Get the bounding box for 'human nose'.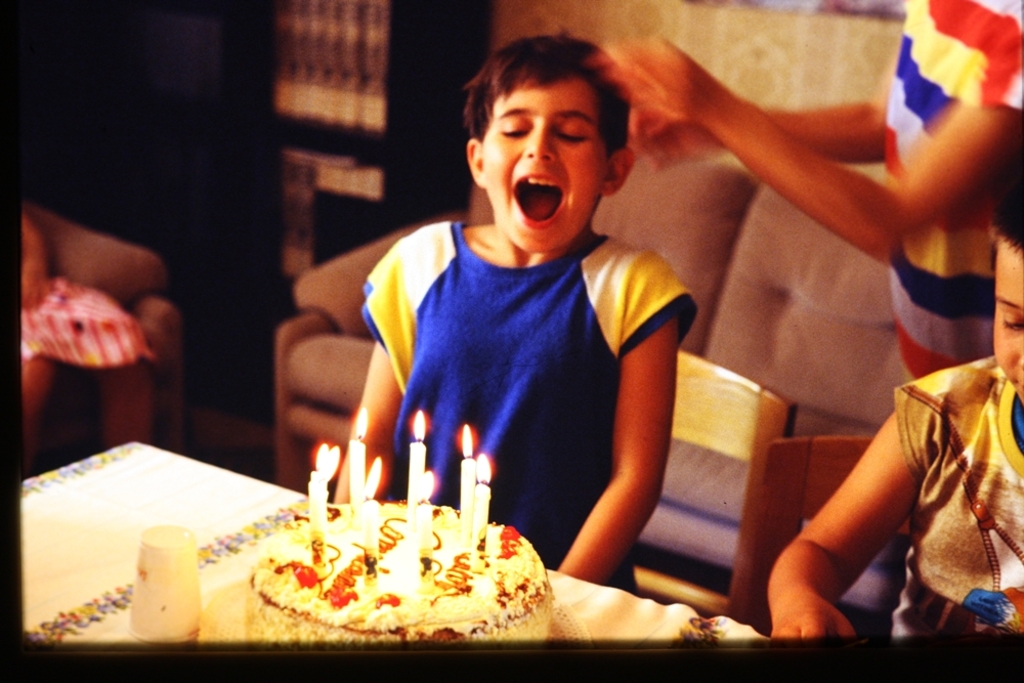
(x1=1015, y1=344, x2=1023, y2=377).
